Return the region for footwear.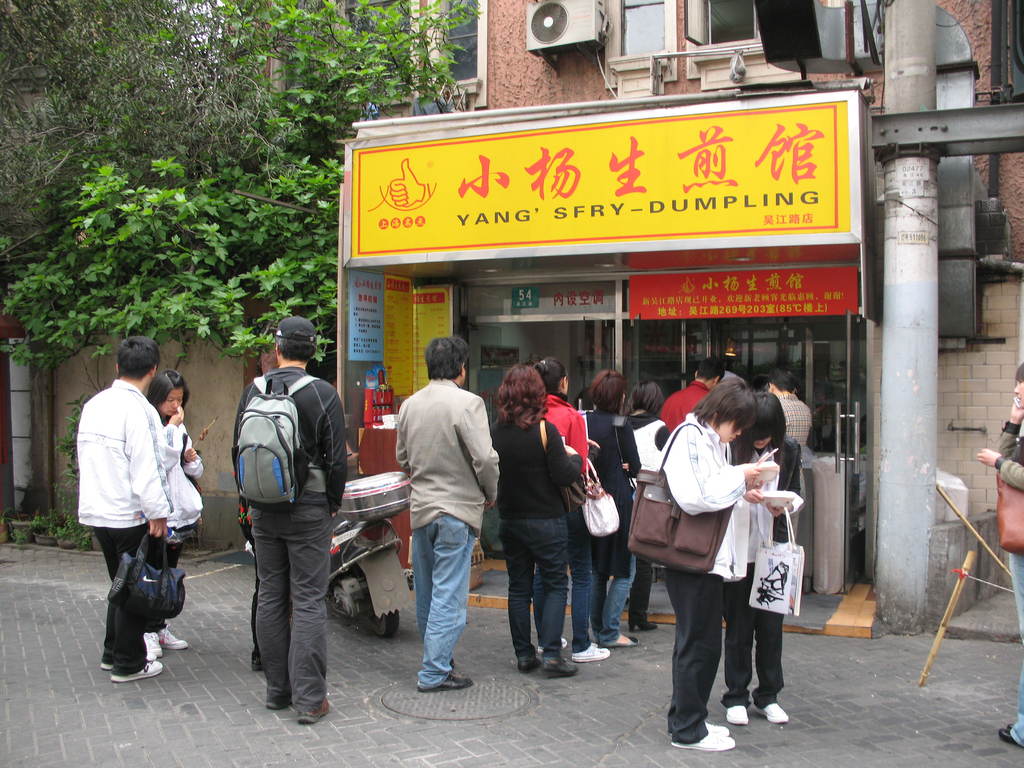
bbox=(517, 656, 541, 675).
